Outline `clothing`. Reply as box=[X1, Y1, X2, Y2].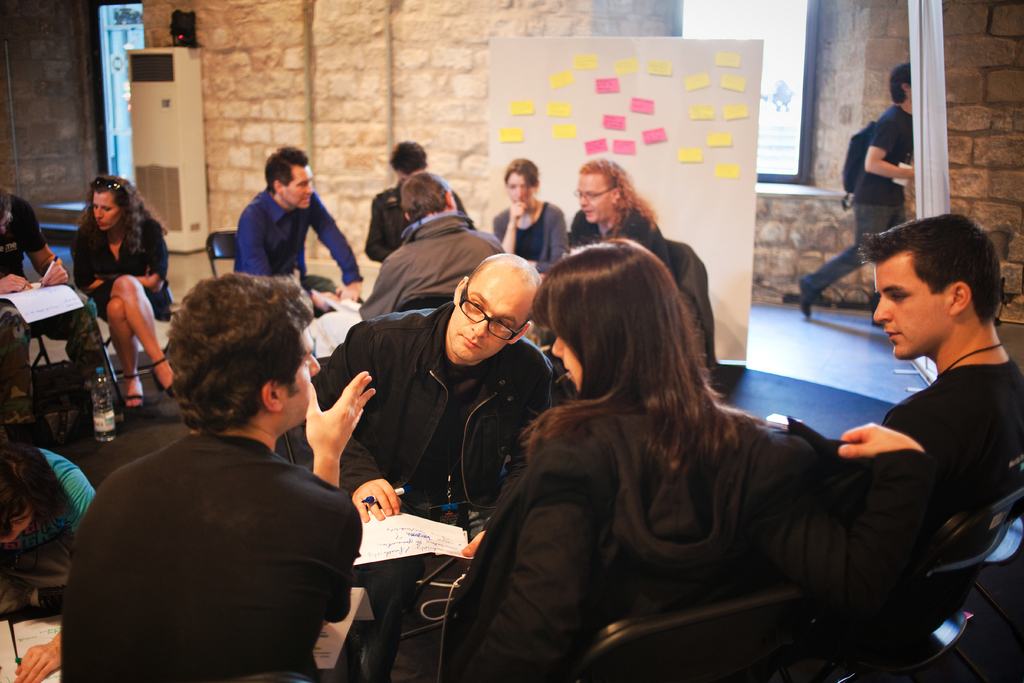
box=[70, 348, 371, 682].
